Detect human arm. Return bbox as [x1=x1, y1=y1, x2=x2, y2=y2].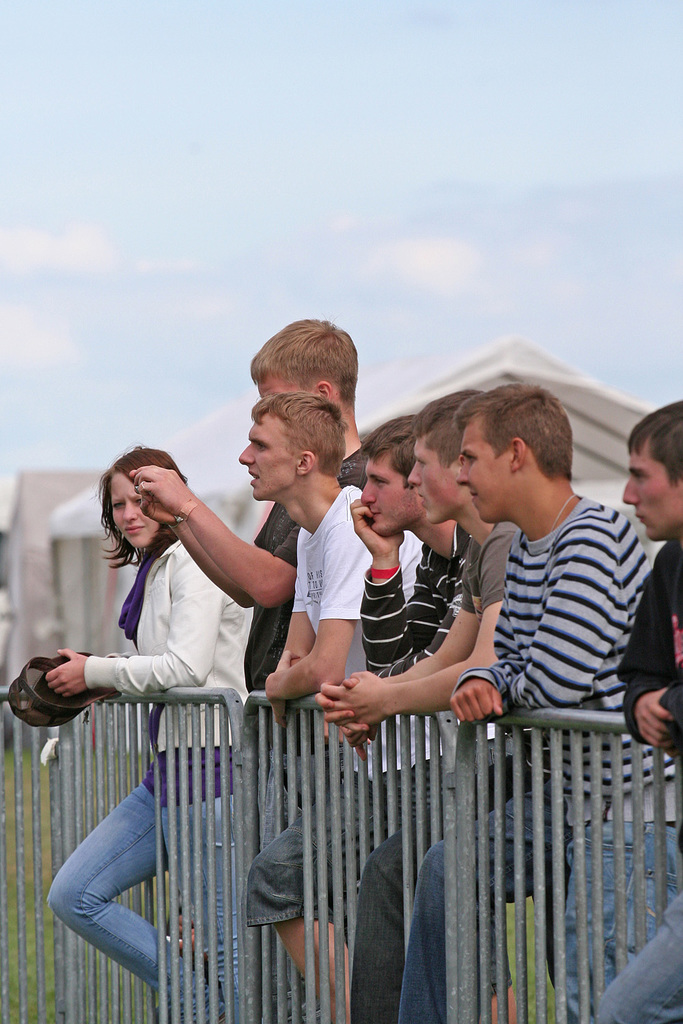
[x1=236, y1=517, x2=322, y2=687].
